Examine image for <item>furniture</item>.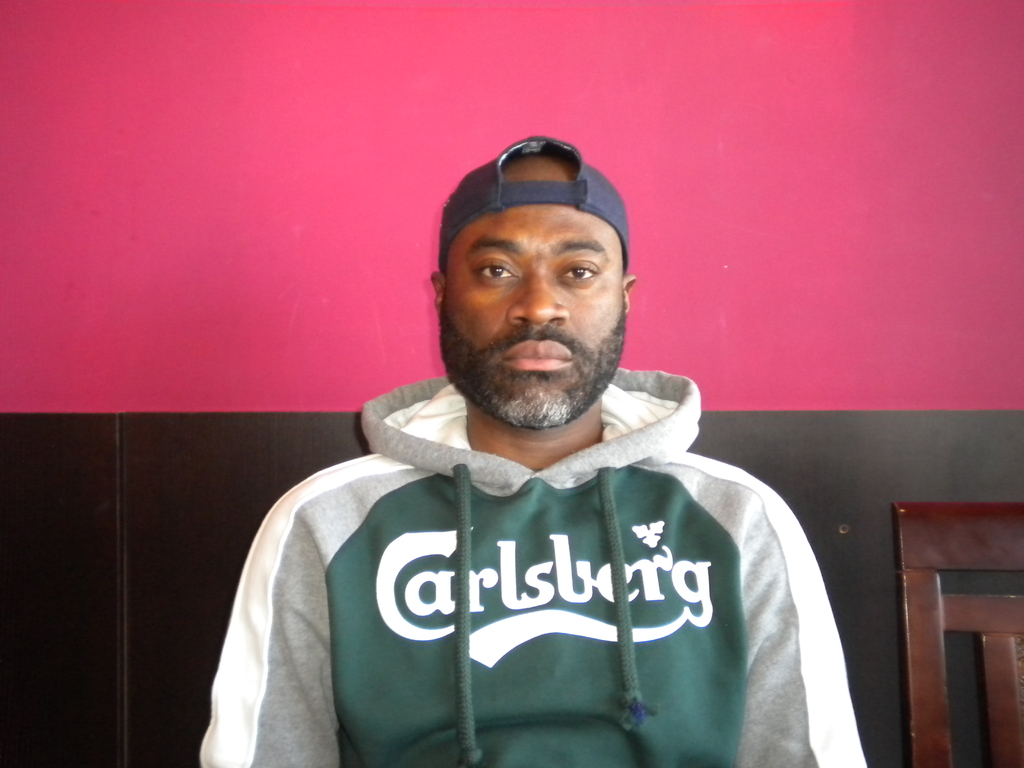
Examination result: bbox=[890, 500, 1023, 767].
